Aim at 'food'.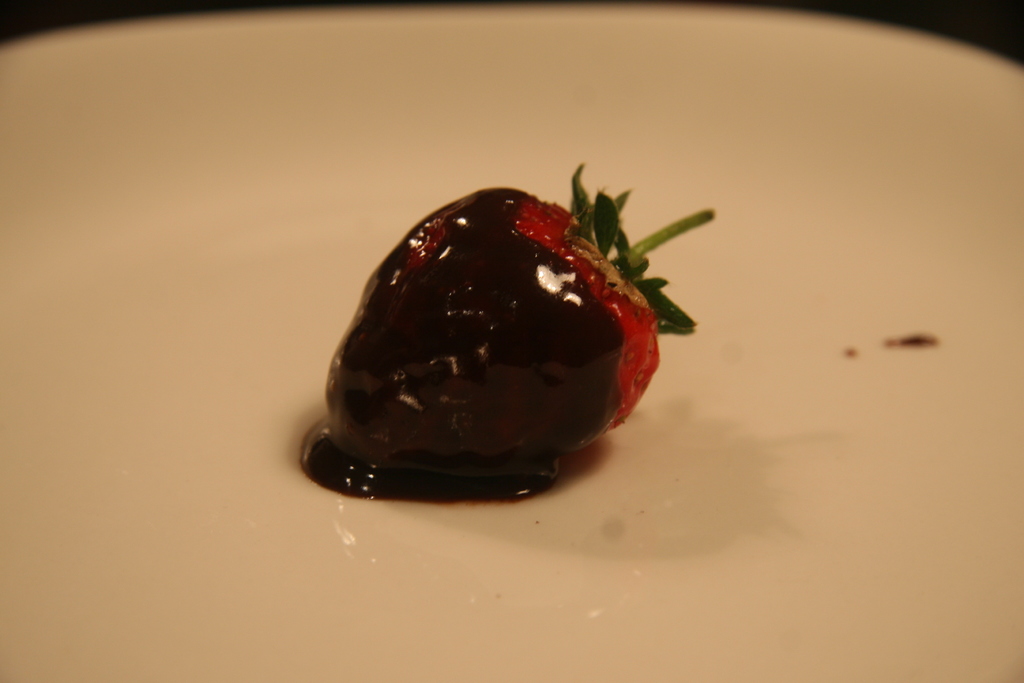
Aimed at [886,332,941,346].
